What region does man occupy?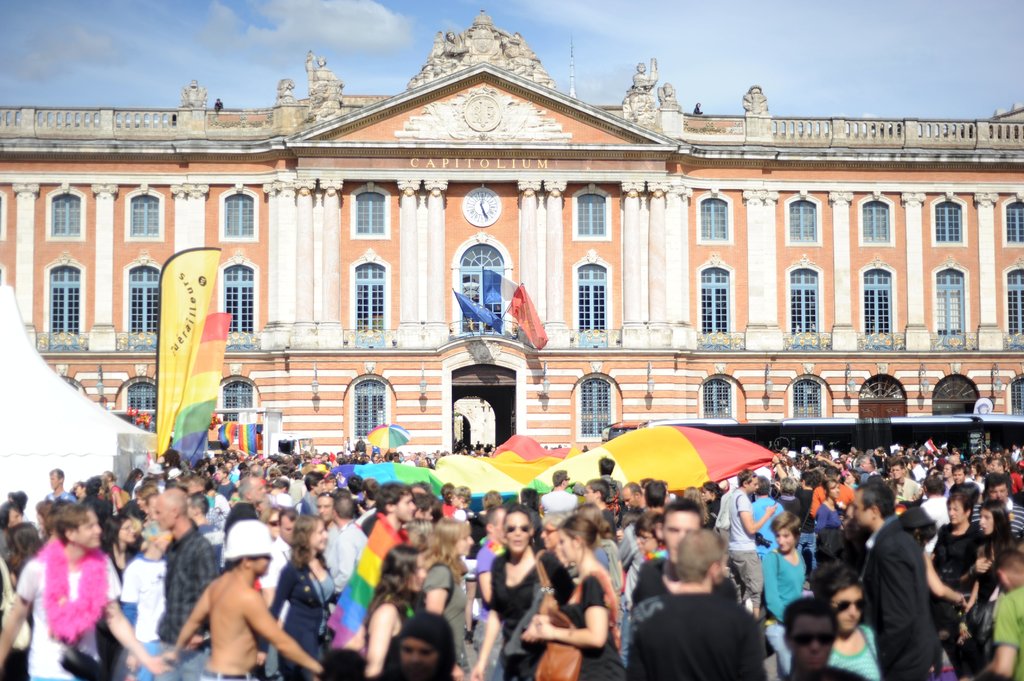
921, 454, 937, 469.
